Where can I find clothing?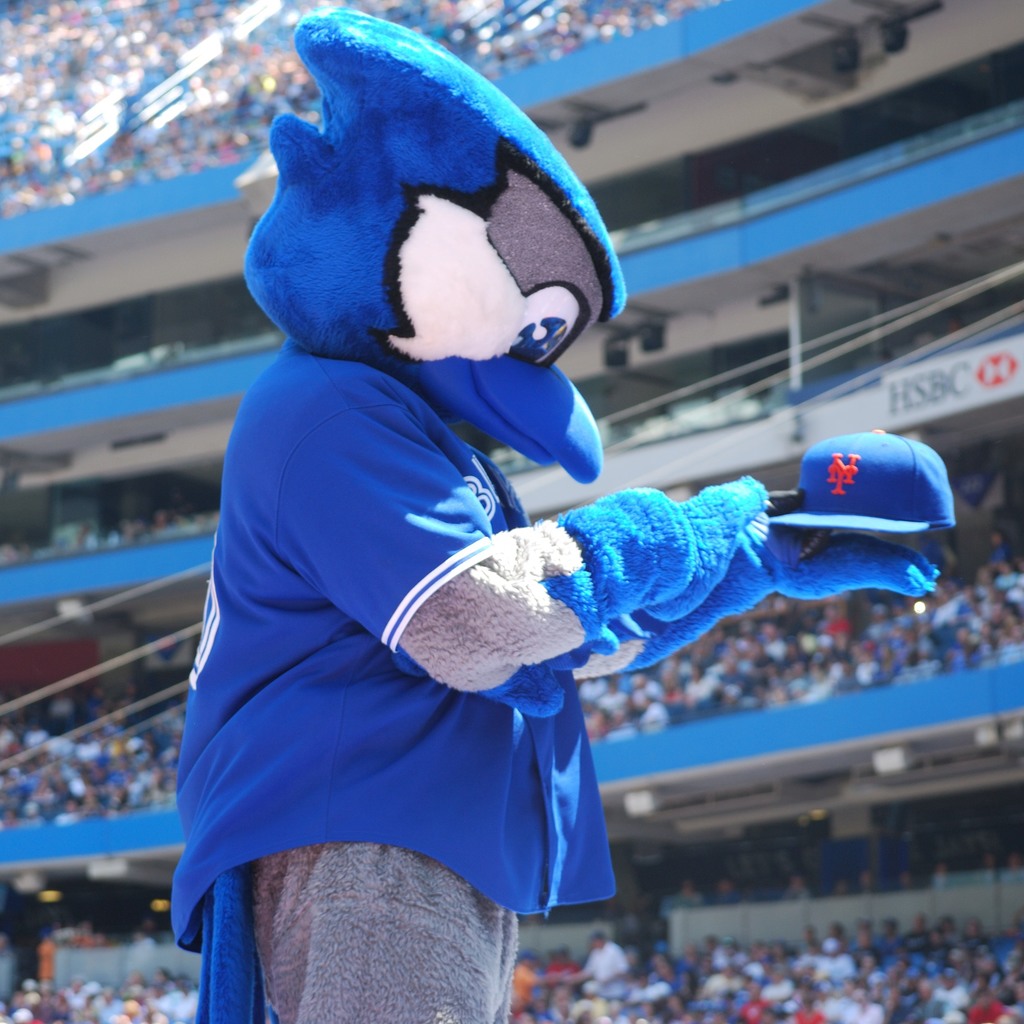
You can find it at Rect(168, 346, 762, 1023).
